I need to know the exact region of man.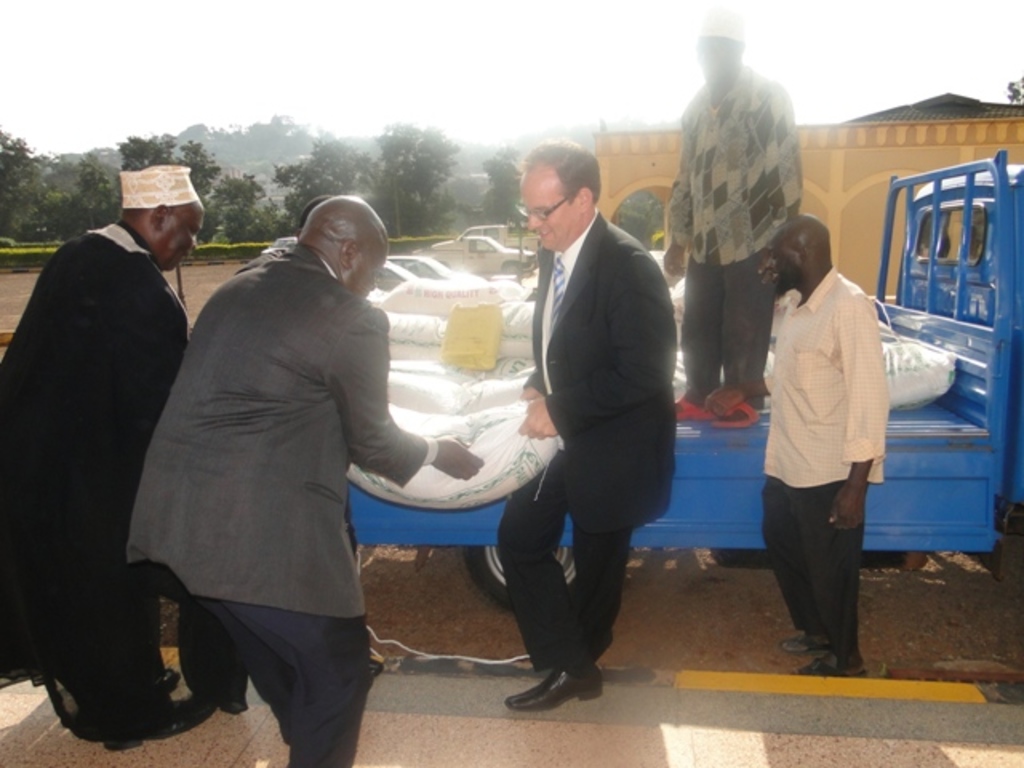
Region: [490, 130, 677, 722].
